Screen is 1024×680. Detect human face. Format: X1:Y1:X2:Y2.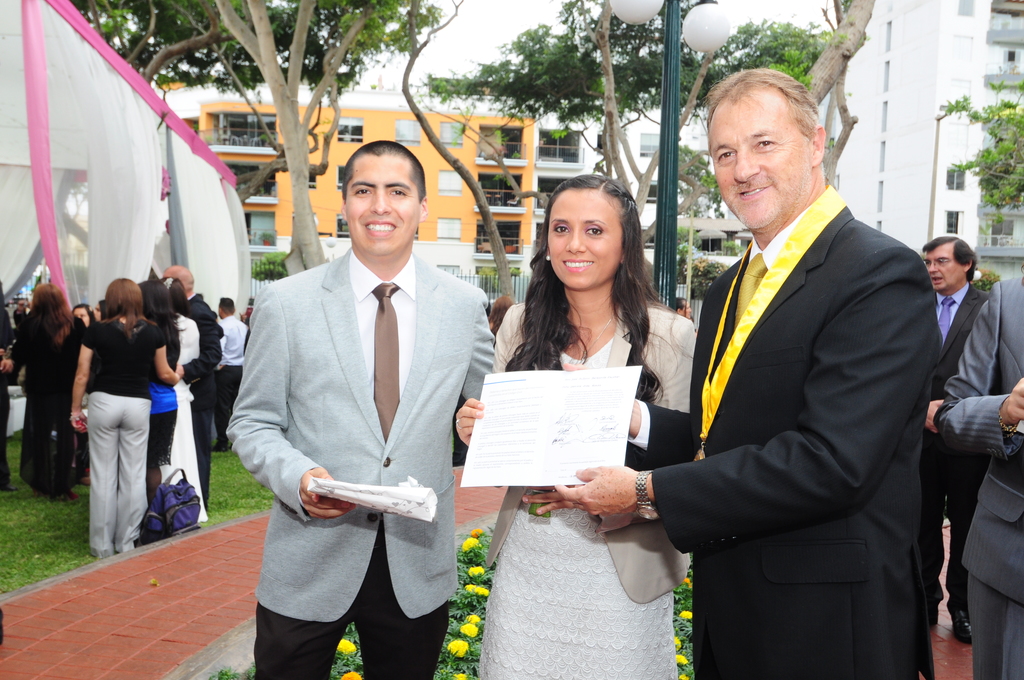
924:242:967:295.
